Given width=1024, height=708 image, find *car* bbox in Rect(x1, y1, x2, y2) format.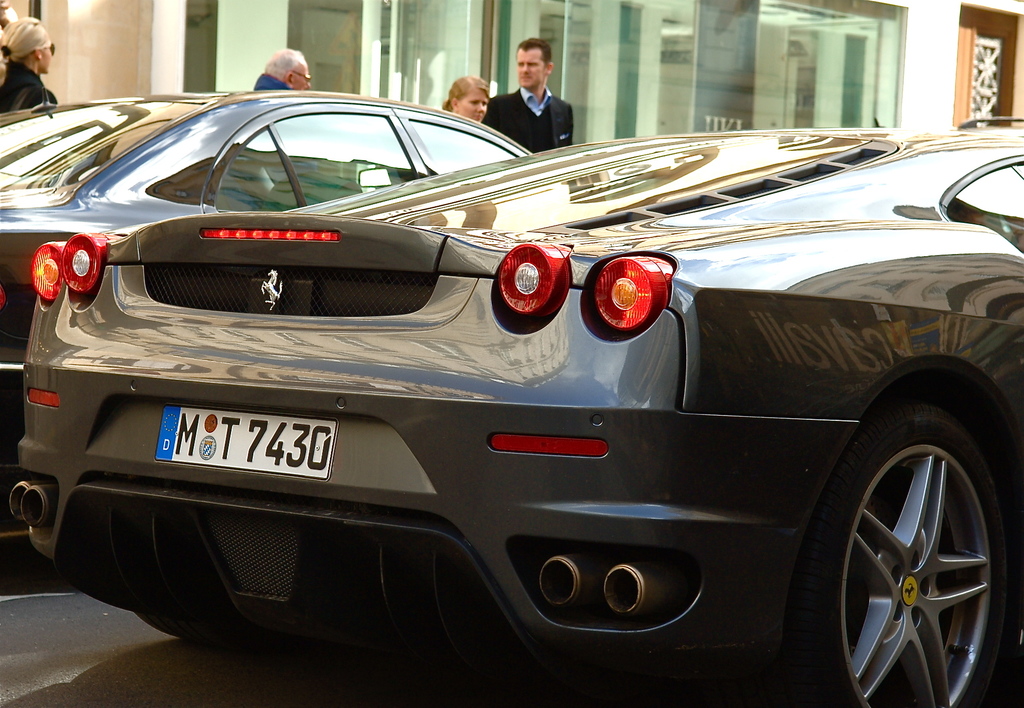
Rect(10, 116, 1023, 707).
